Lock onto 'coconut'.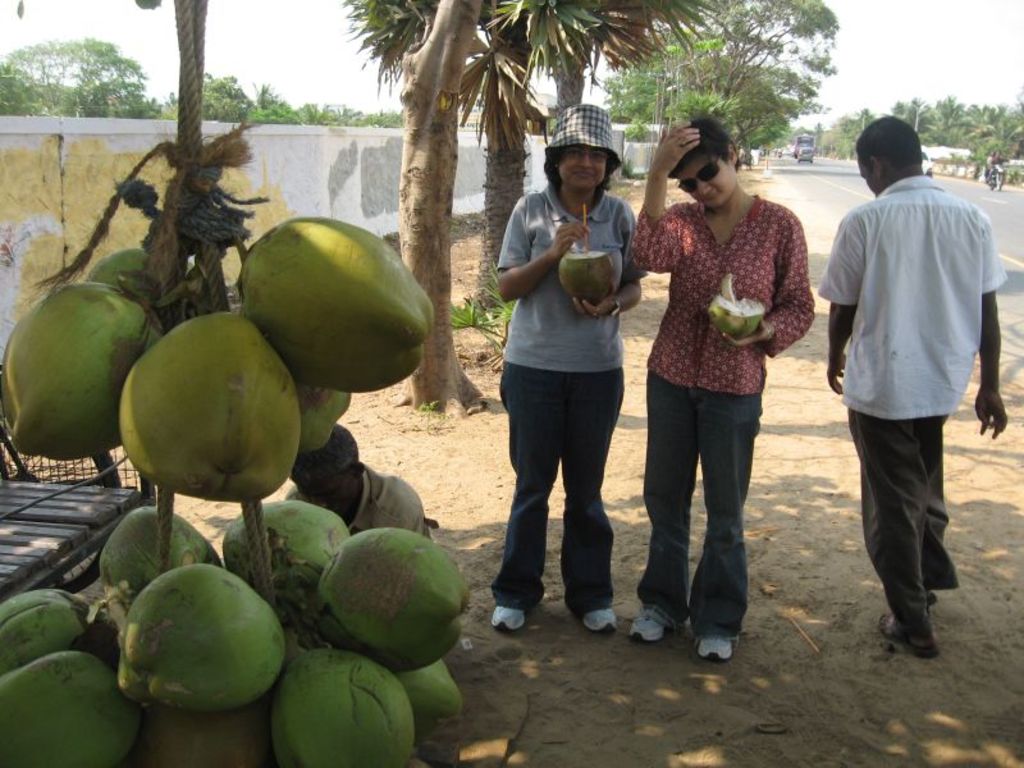
Locked: [712,296,769,342].
